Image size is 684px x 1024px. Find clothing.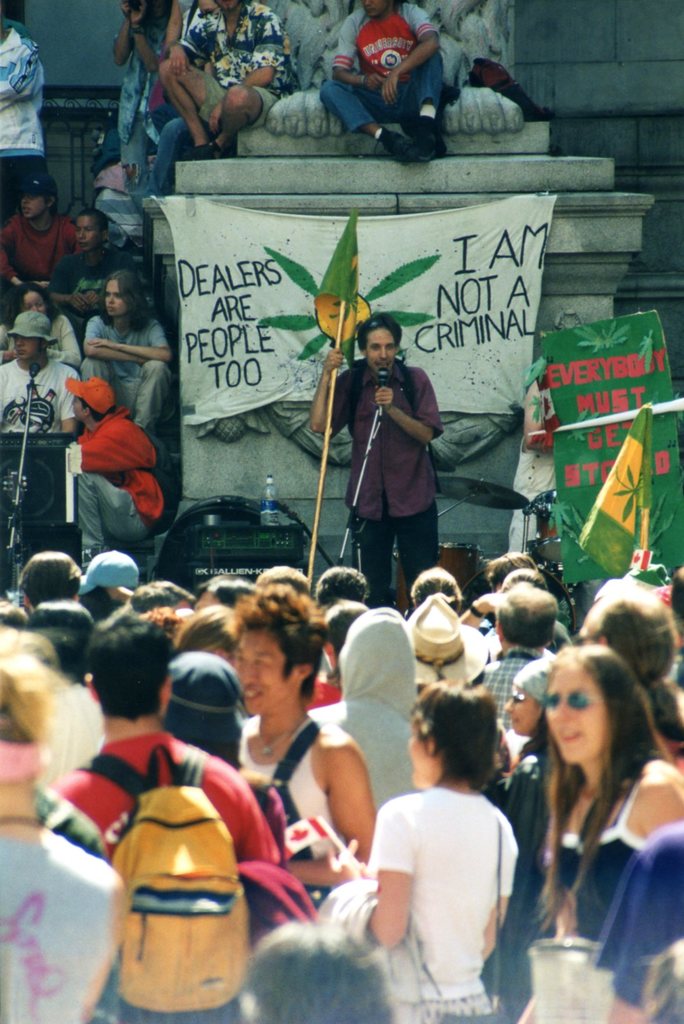
bbox(320, 63, 441, 136).
